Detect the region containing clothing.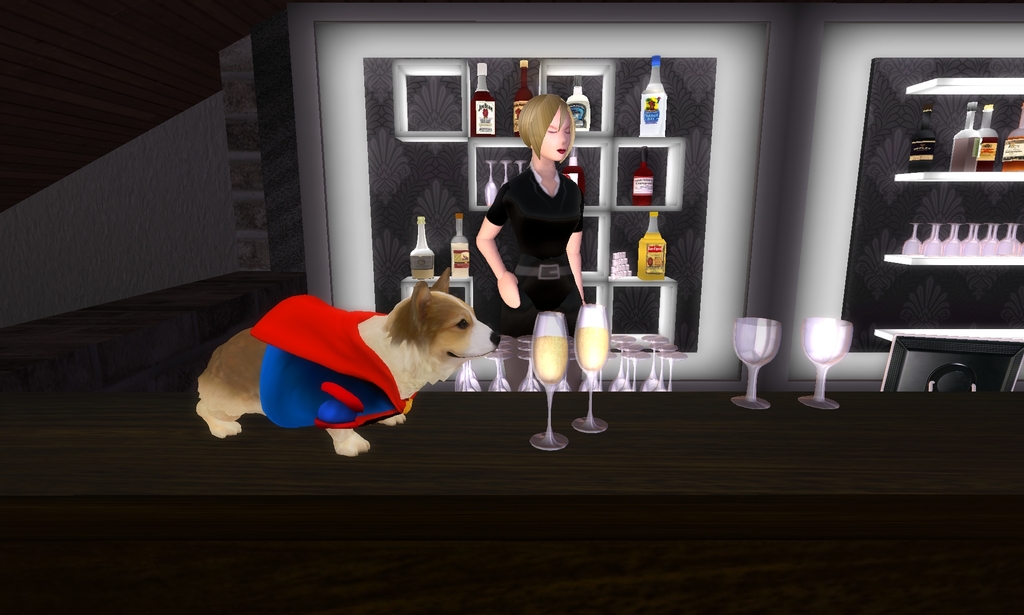
pyautogui.locateOnScreen(488, 177, 584, 336).
